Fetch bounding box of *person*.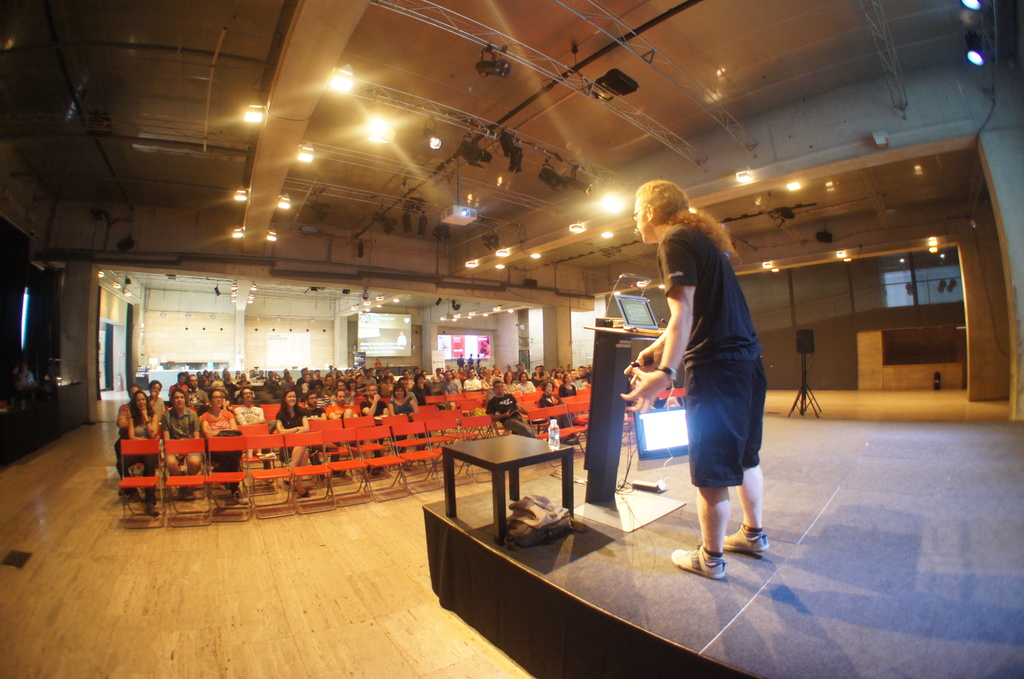
Bbox: bbox=(271, 385, 322, 499).
